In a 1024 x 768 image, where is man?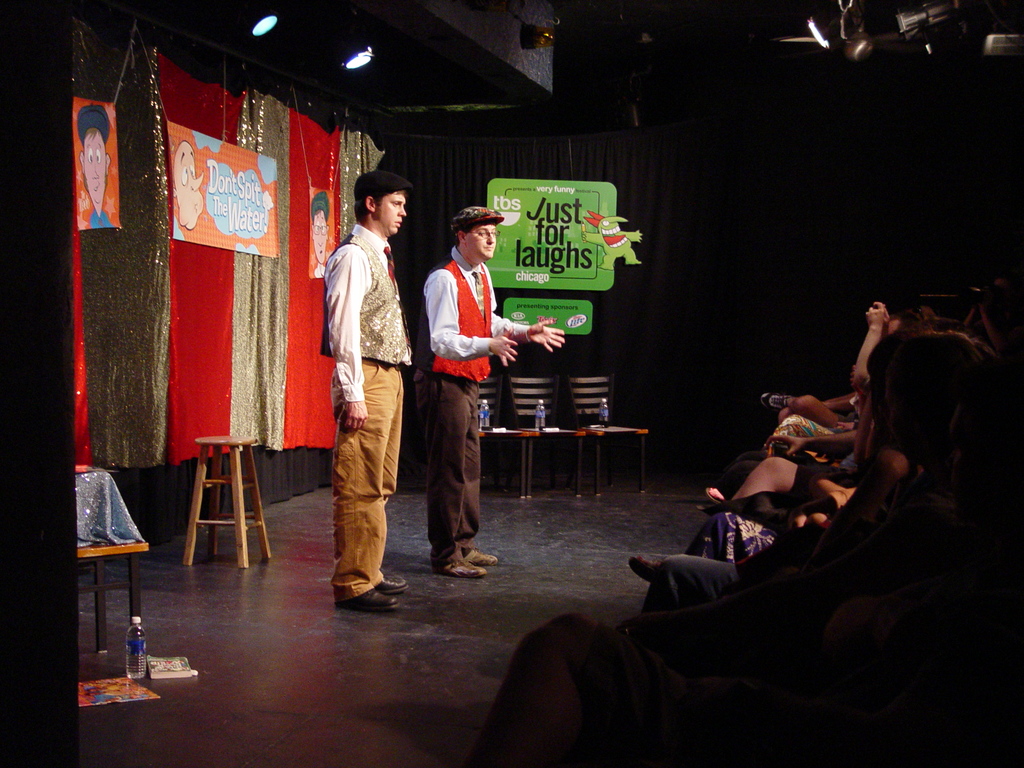
x1=419, y1=207, x2=562, y2=577.
